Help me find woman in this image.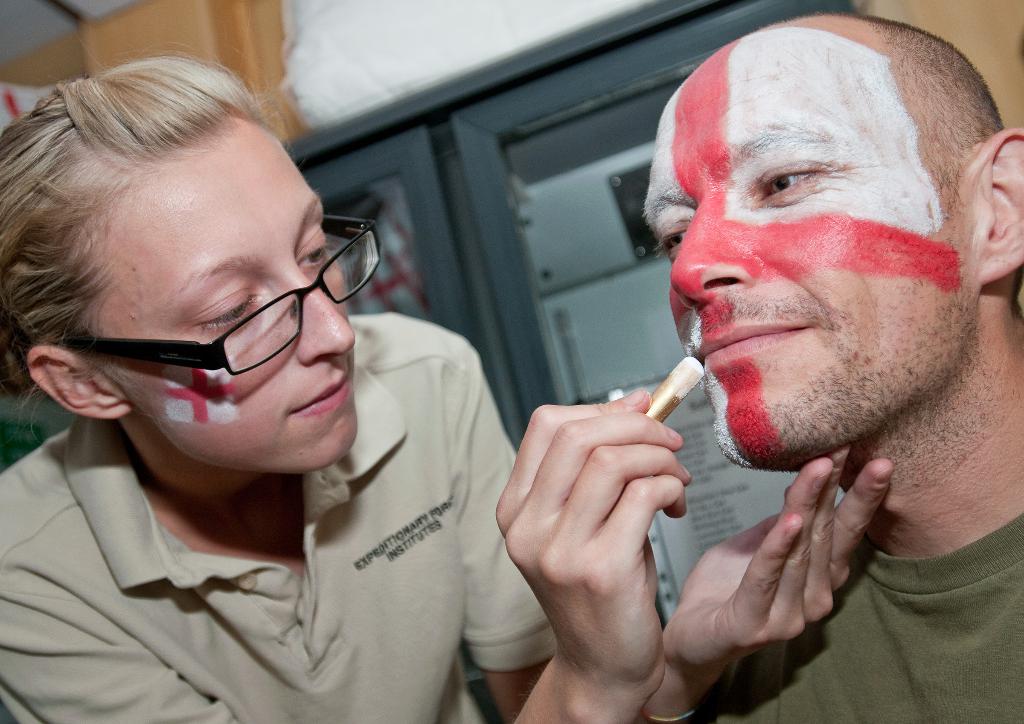
Found it: {"x1": 0, "y1": 49, "x2": 895, "y2": 723}.
